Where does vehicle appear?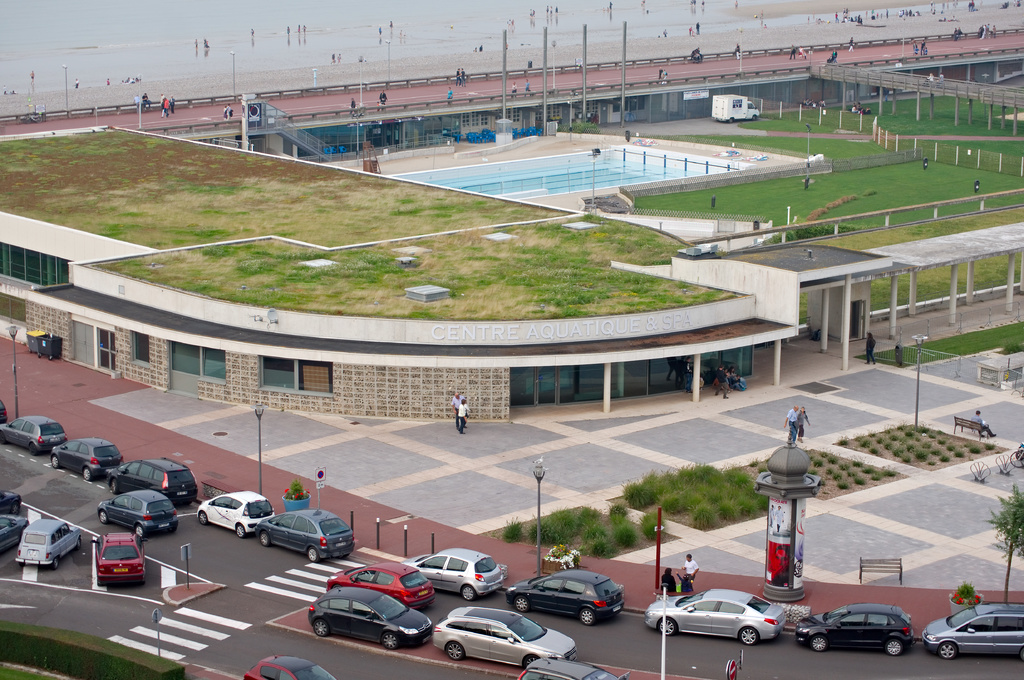
Appears at 922/600/1023/660.
